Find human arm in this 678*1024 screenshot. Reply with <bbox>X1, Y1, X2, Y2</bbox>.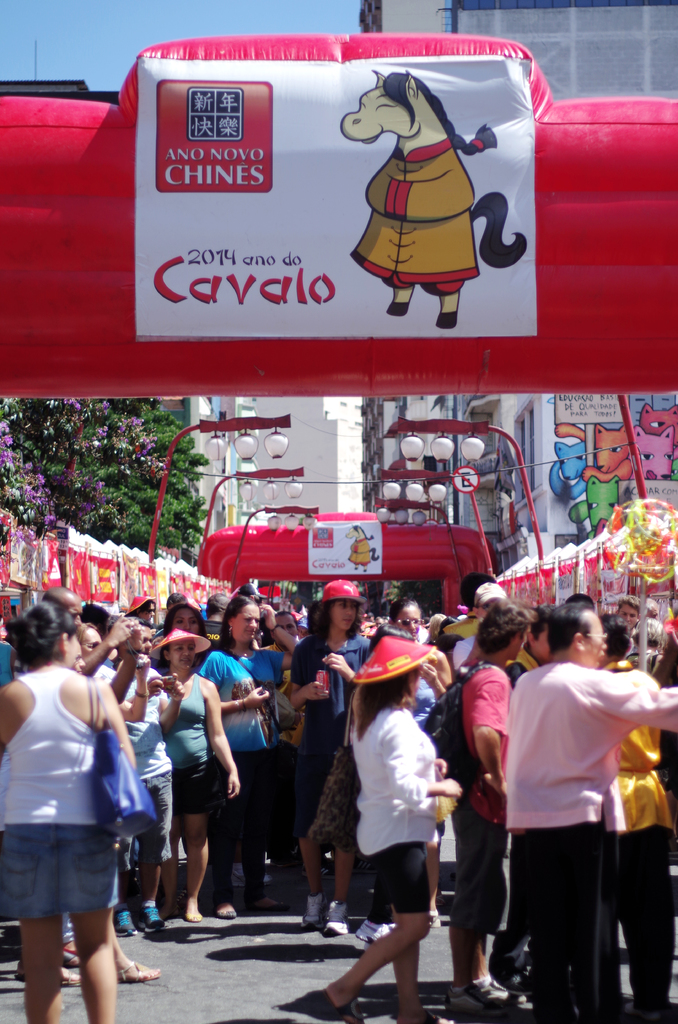
<bbox>388, 712, 458, 799</bbox>.
